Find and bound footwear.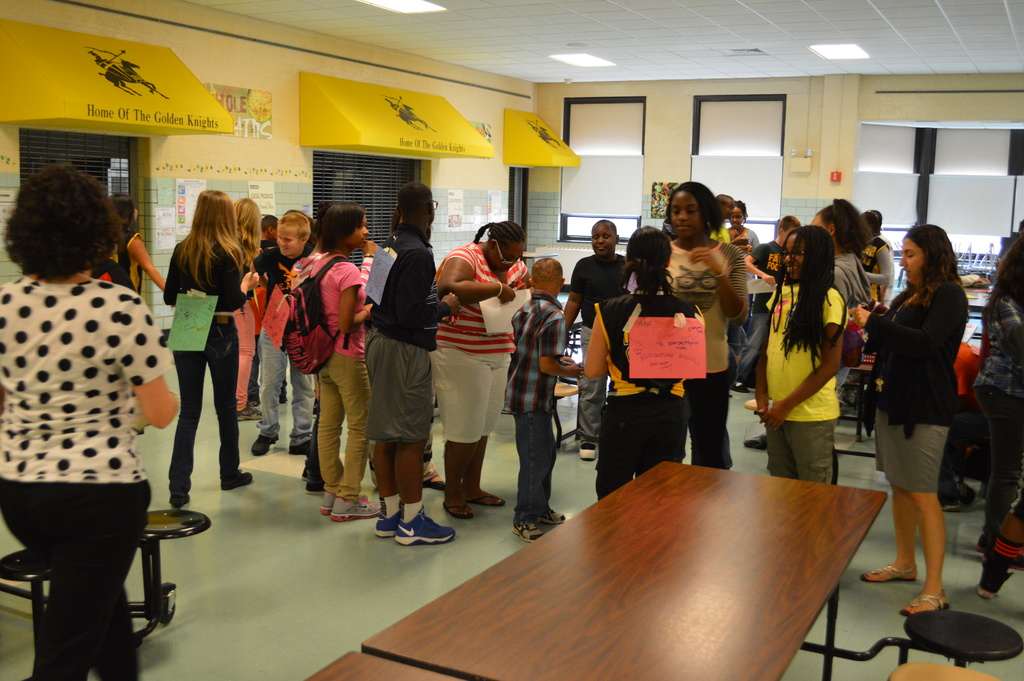
Bound: [220, 469, 253, 491].
